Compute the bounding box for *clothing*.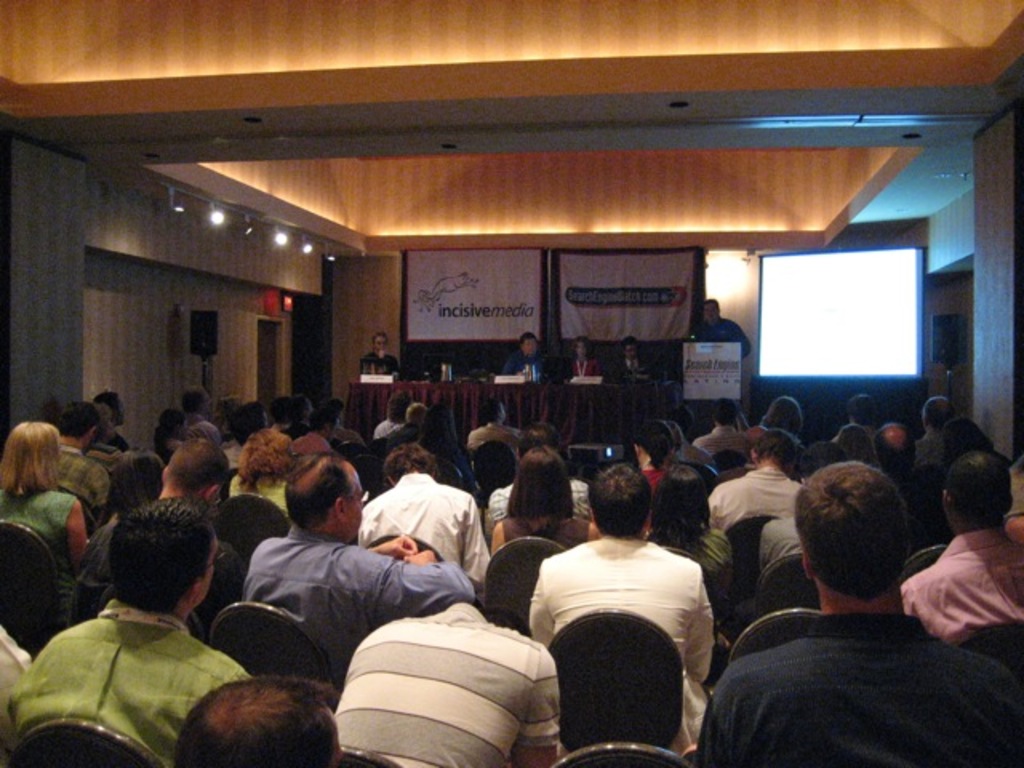
{"x1": 498, "y1": 350, "x2": 538, "y2": 379}.
